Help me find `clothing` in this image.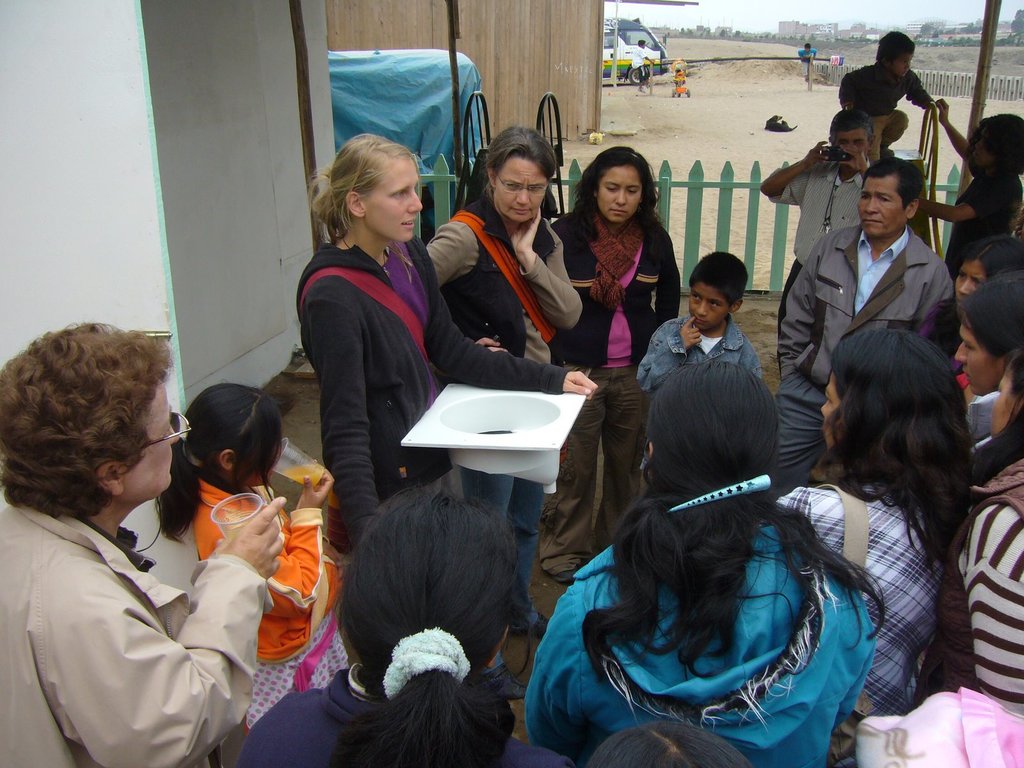
Found it: (425, 192, 580, 685).
